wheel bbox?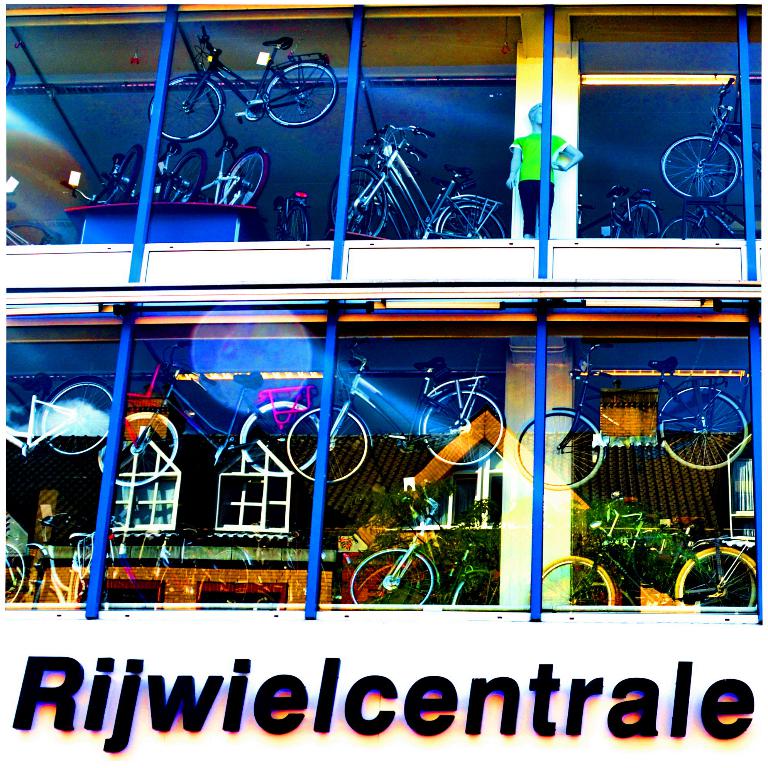
box=[324, 165, 395, 241]
